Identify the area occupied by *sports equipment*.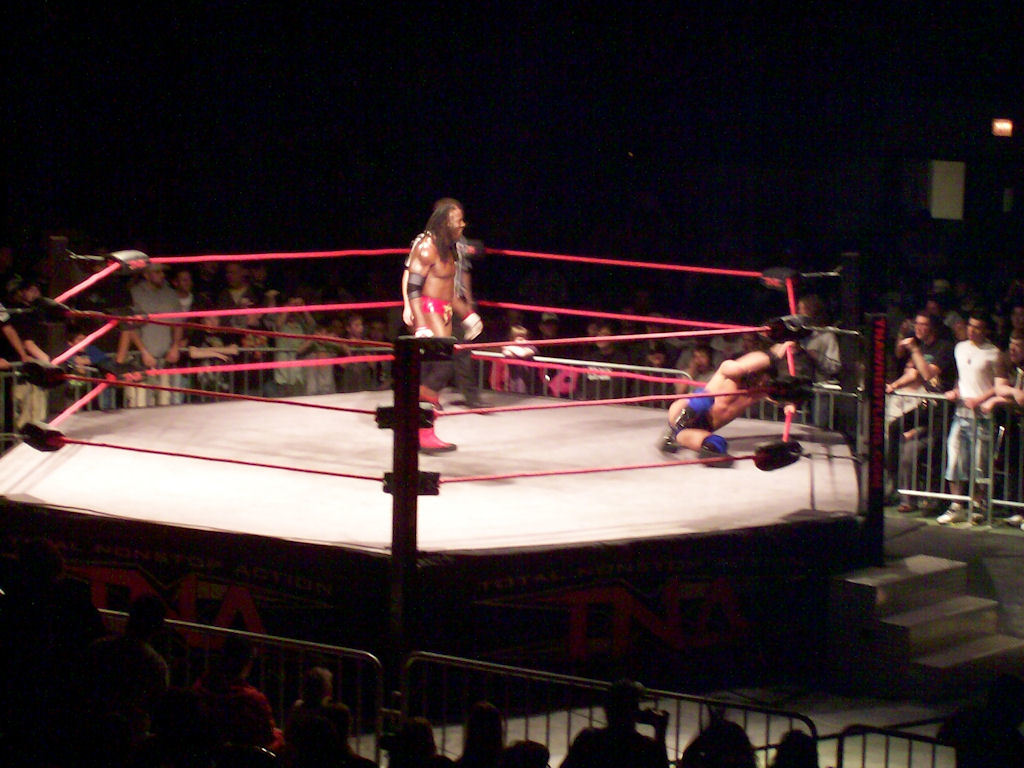
Area: 414:324:431:338.
